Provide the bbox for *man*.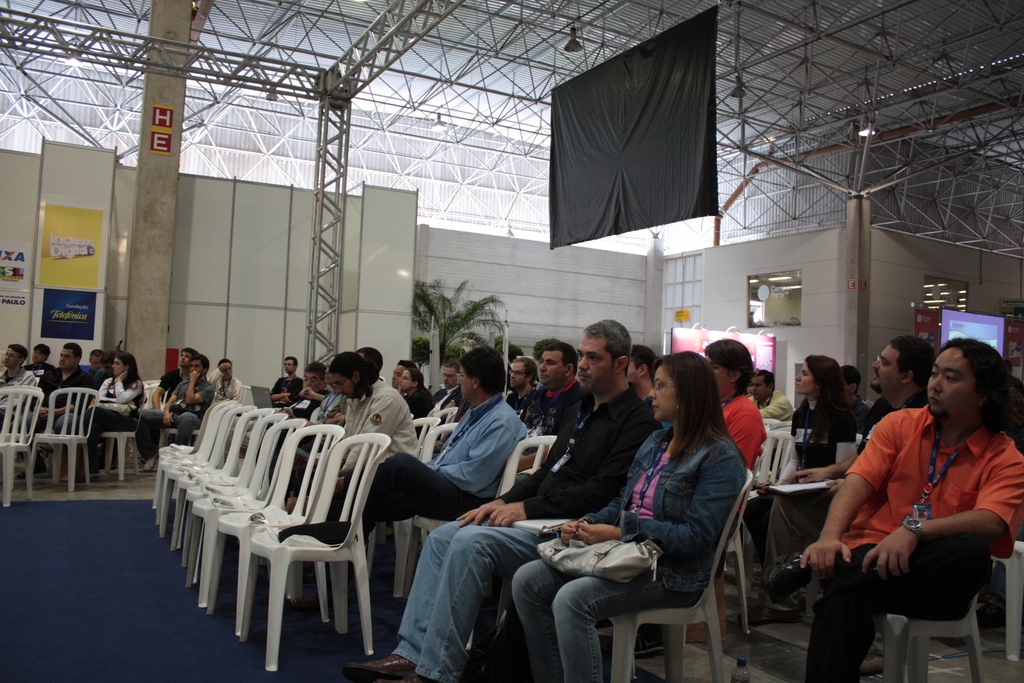
box(628, 345, 658, 413).
